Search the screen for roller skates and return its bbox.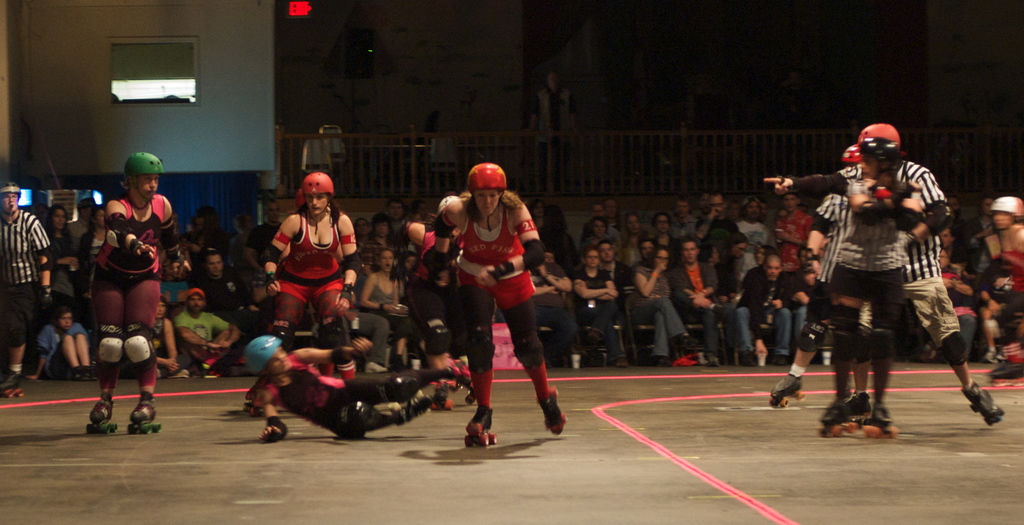
Found: 991 357 1023 386.
